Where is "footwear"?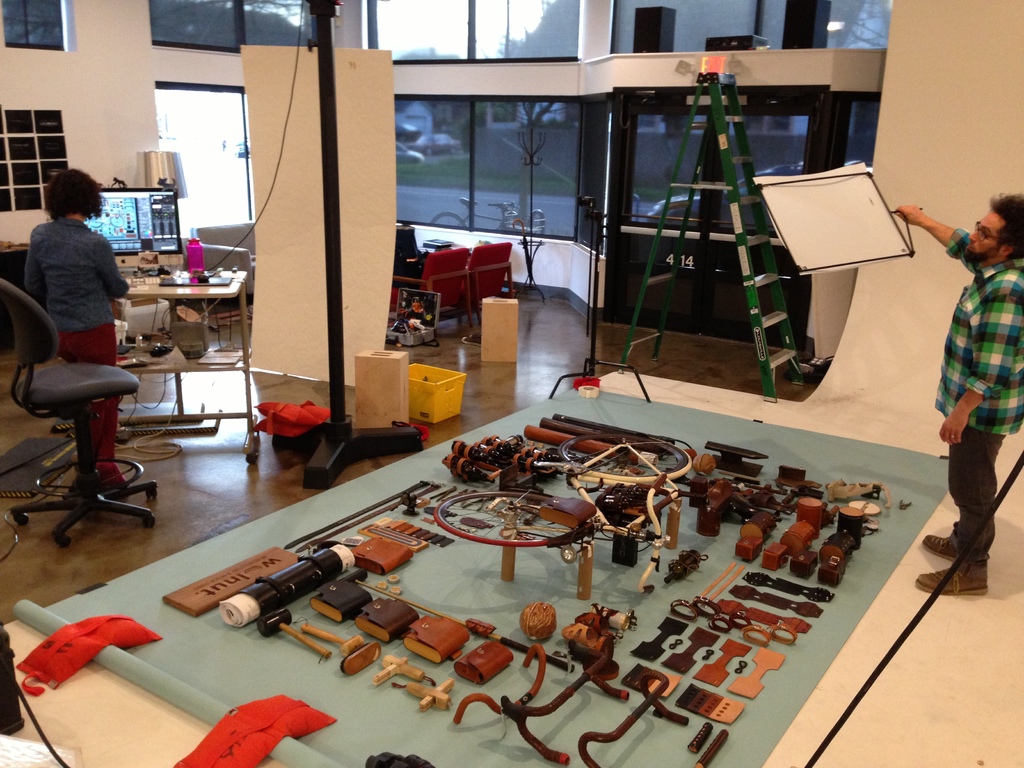
915, 559, 989, 593.
